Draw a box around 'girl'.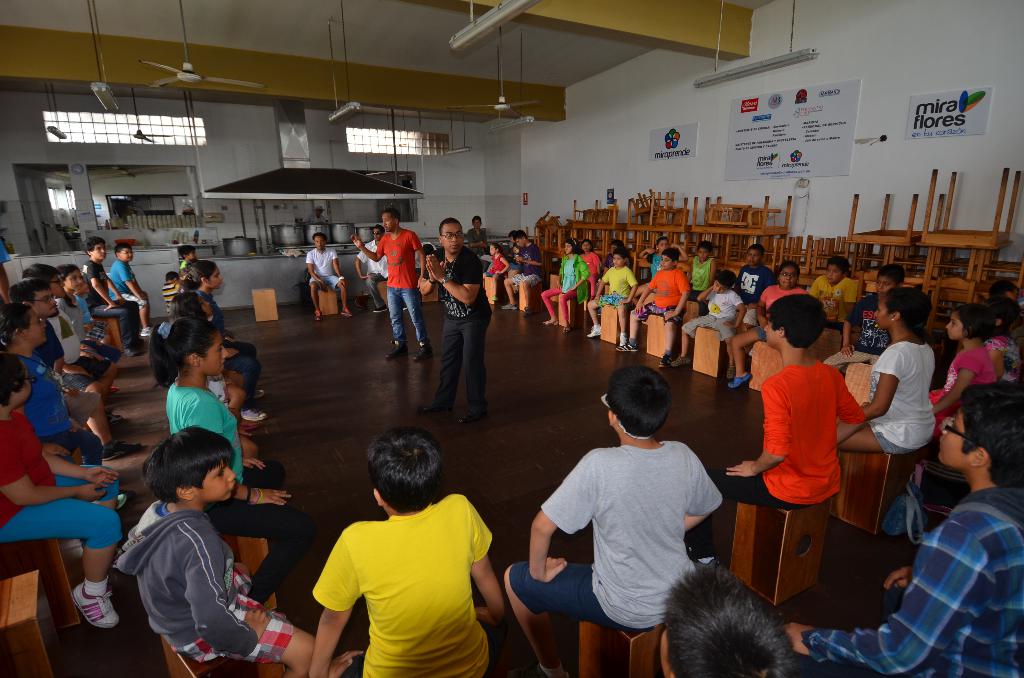
rect(834, 282, 939, 452).
